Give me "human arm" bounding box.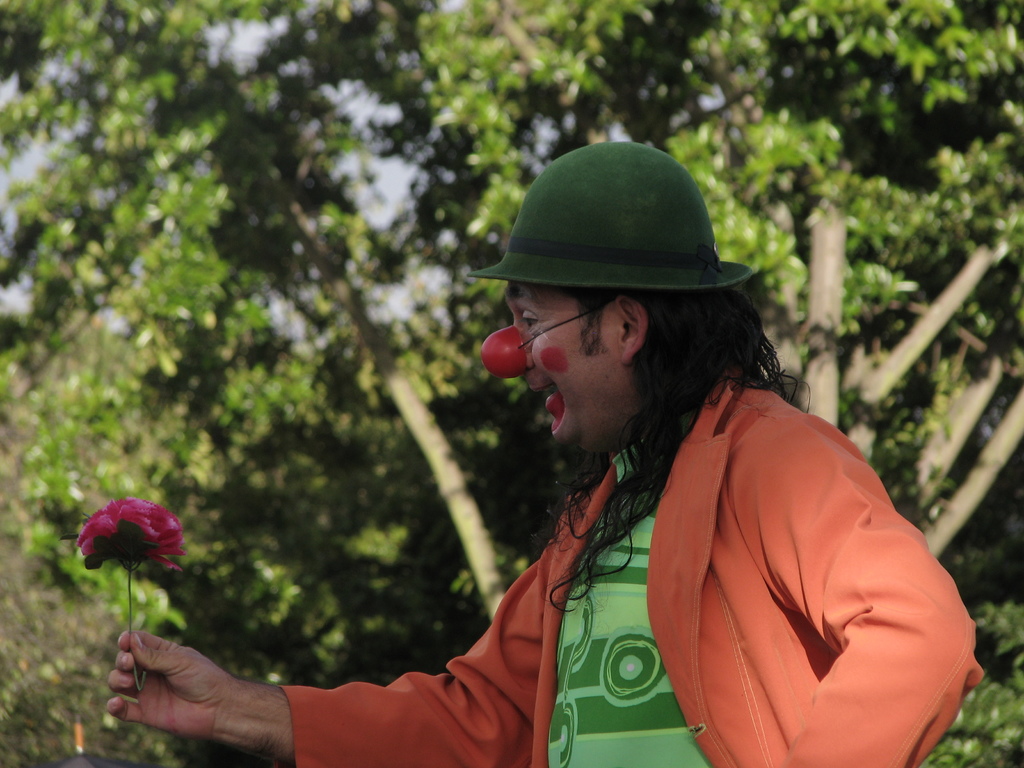
pyautogui.locateOnScreen(763, 408, 988, 767).
